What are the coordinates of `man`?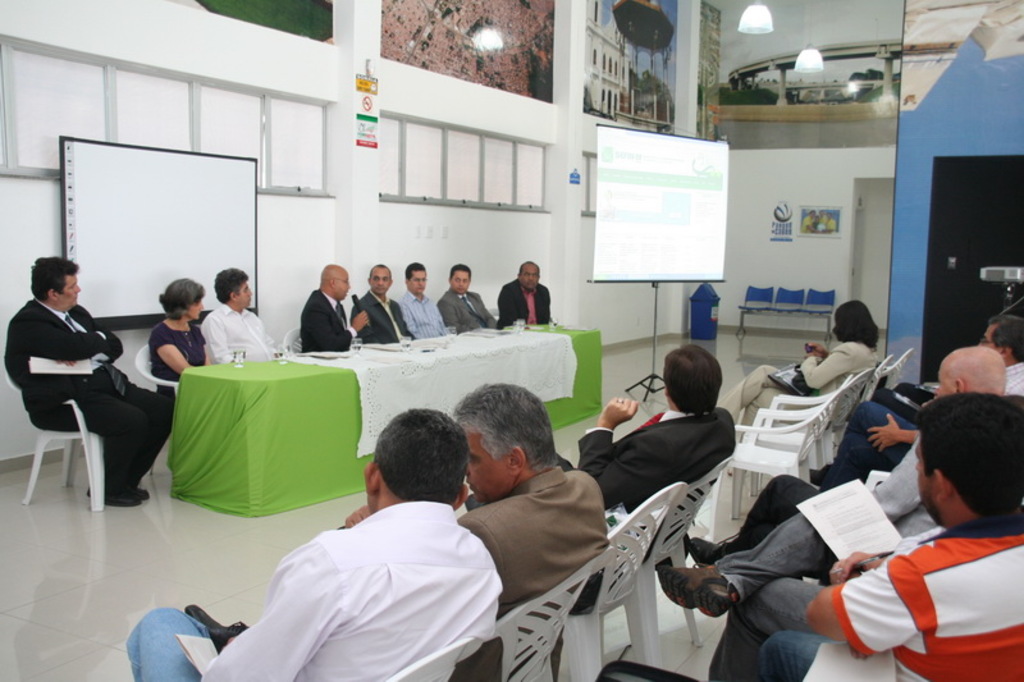
detection(399, 260, 444, 335).
